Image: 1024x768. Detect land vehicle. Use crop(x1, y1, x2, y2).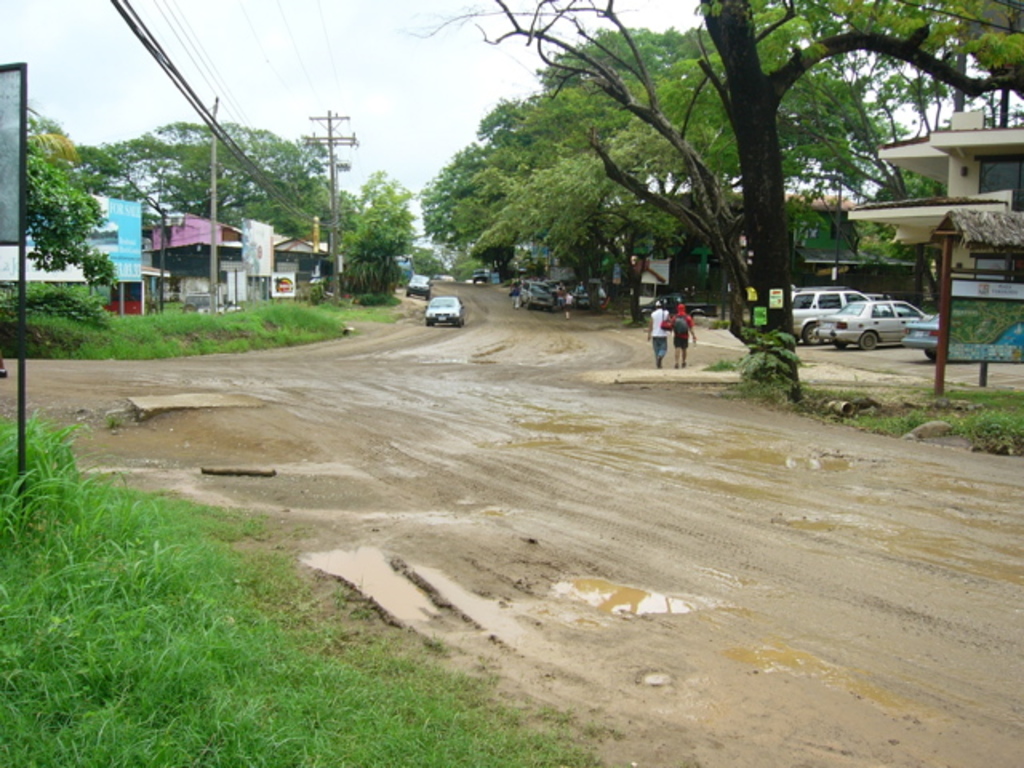
crop(822, 296, 922, 352).
